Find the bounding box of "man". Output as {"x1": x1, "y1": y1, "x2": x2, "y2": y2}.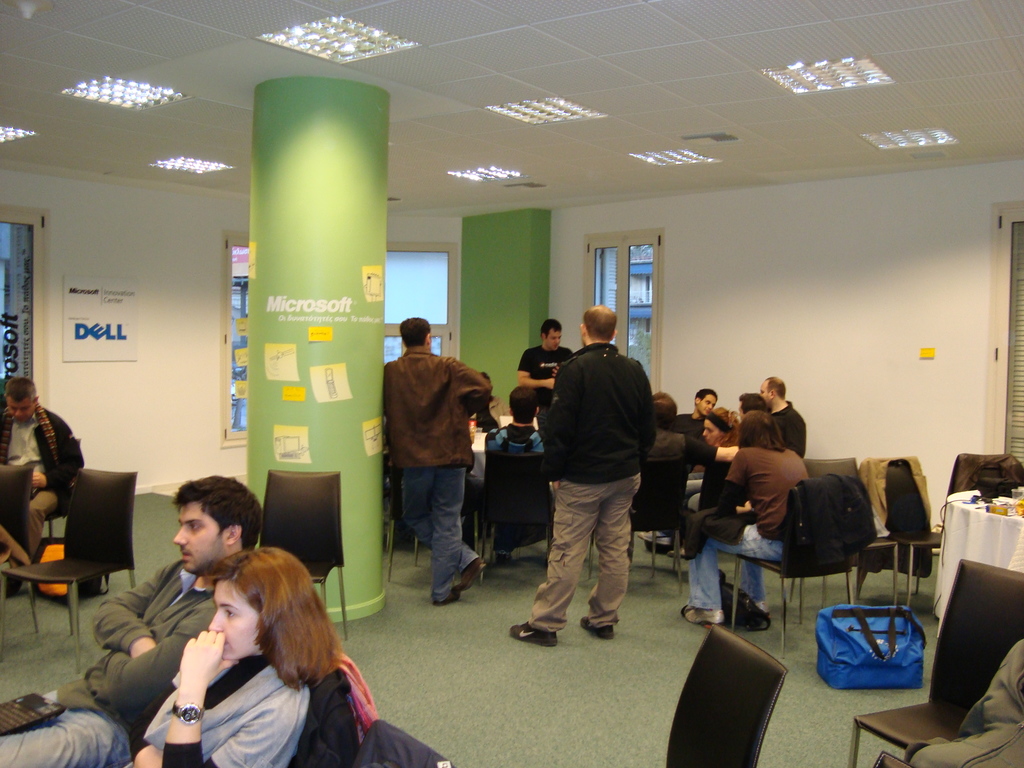
{"x1": 526, "y1": 305, "x2": 662, "y2": 650}.
